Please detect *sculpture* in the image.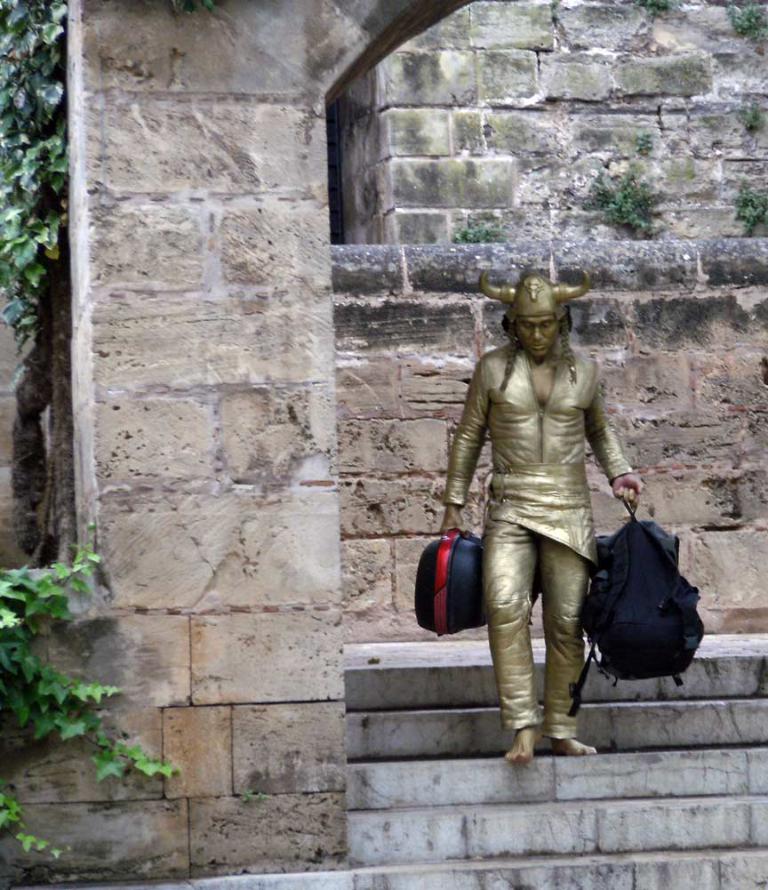
region(439, 259, 662, 765).
